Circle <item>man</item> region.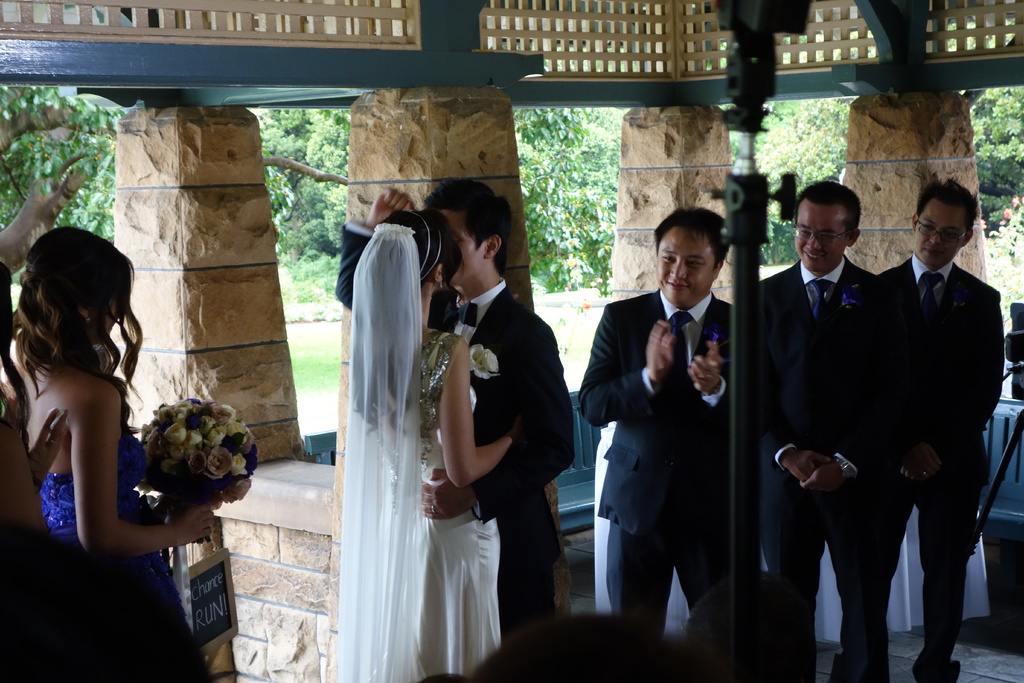
Region: region(859, 148, 1004, 669).
